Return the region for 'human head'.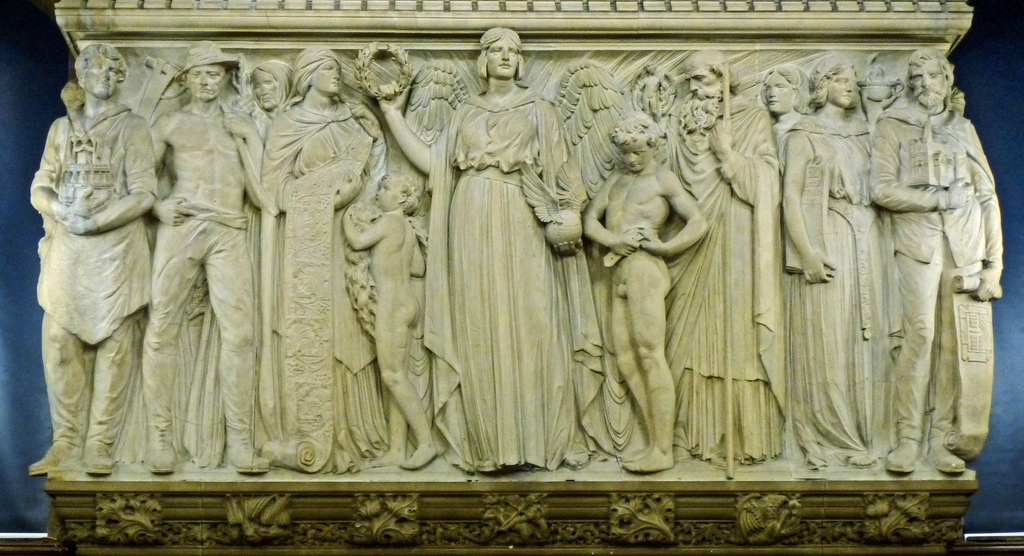
Rect(815, 50, 857, 106).
